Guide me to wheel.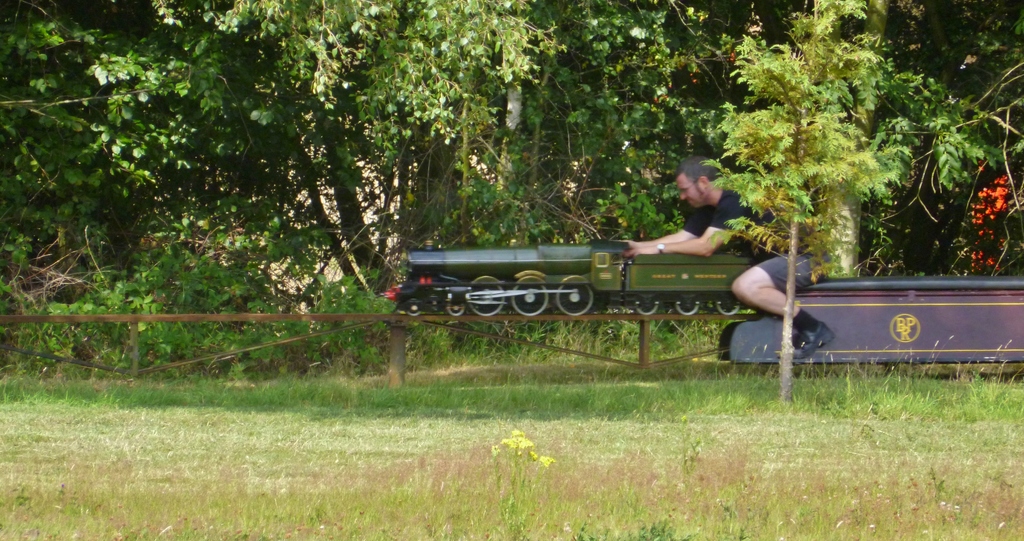
Guidance: region(717, 303, 741, 312).
